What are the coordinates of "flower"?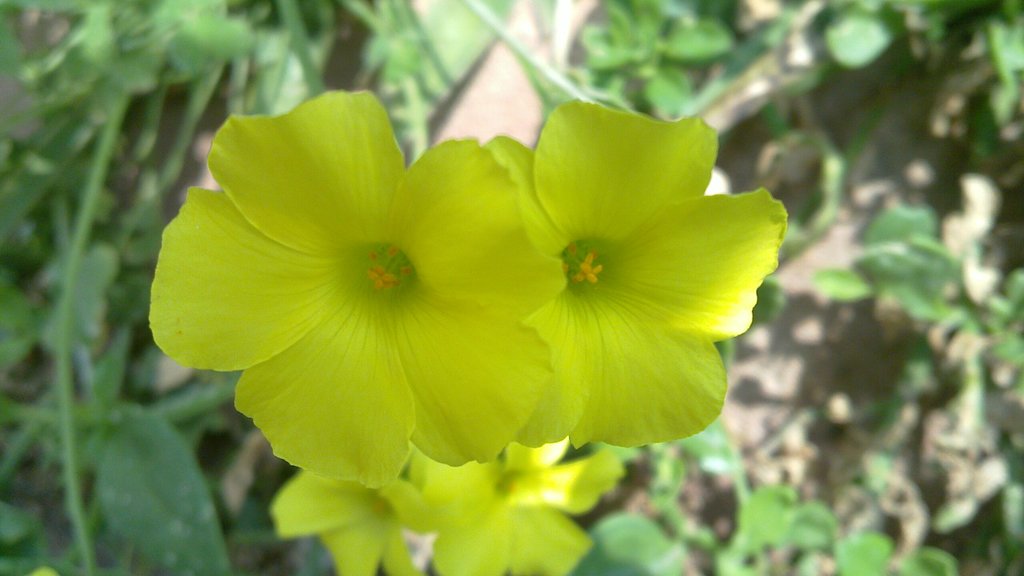
(x1=148, y1=89, x2=563, y2=488).
